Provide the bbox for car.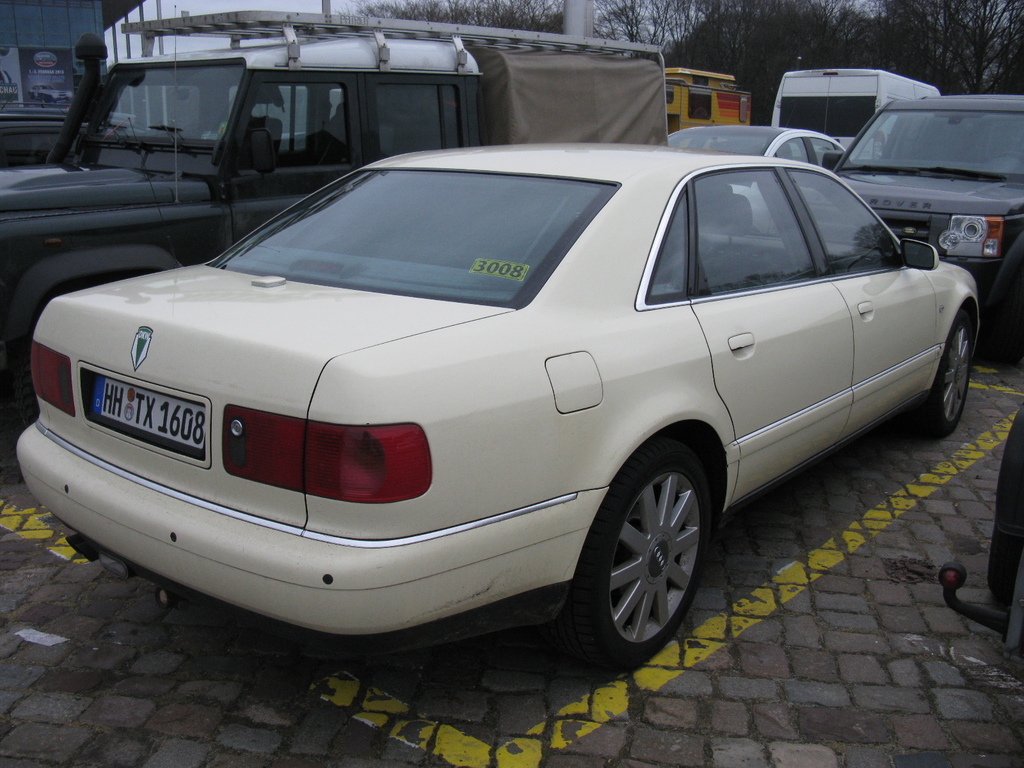
(left=19, top=115, right=998, bottom=669).
